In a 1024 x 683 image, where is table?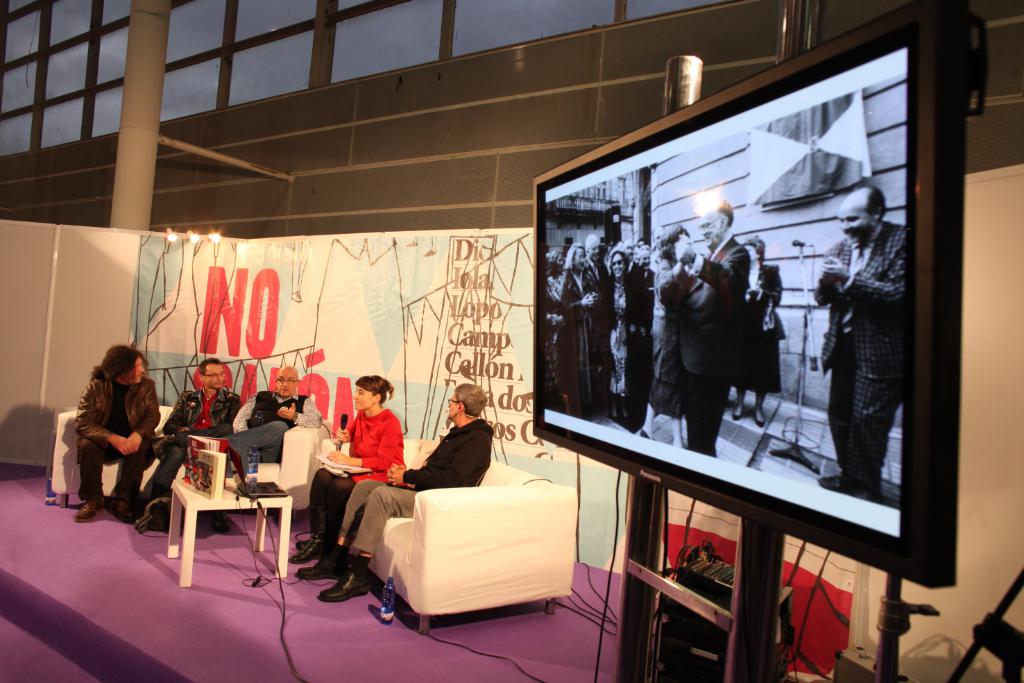
select_region(162, 478, 293, 590).
